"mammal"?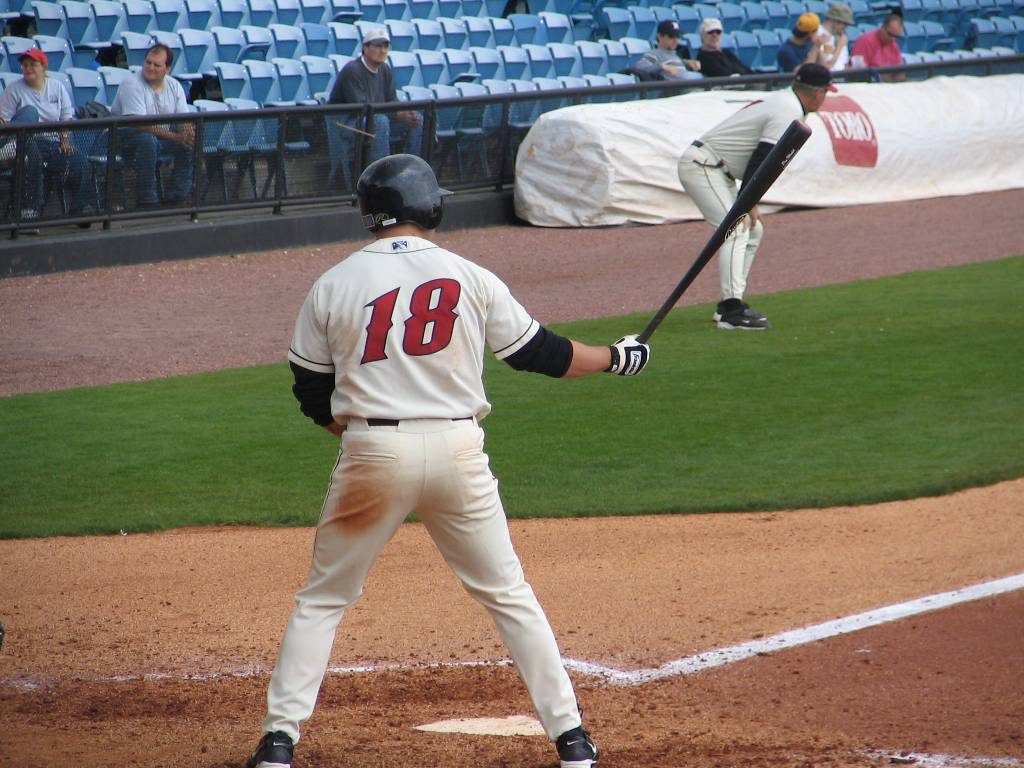
bbox(822, 4, 862, 78)
